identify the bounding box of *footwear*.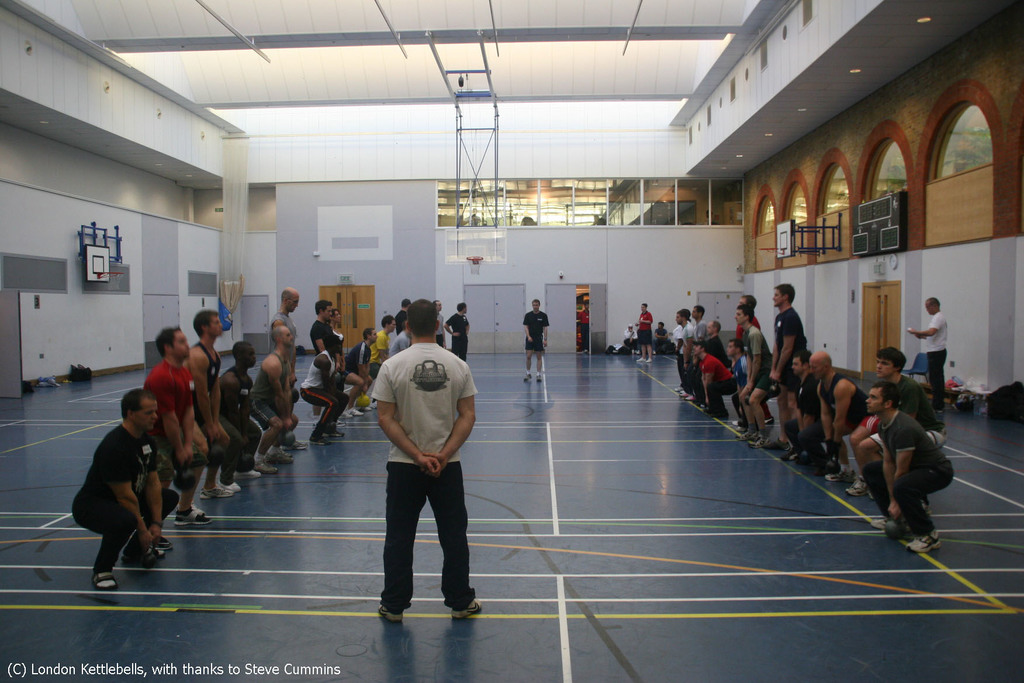
(689,395,695,401).
